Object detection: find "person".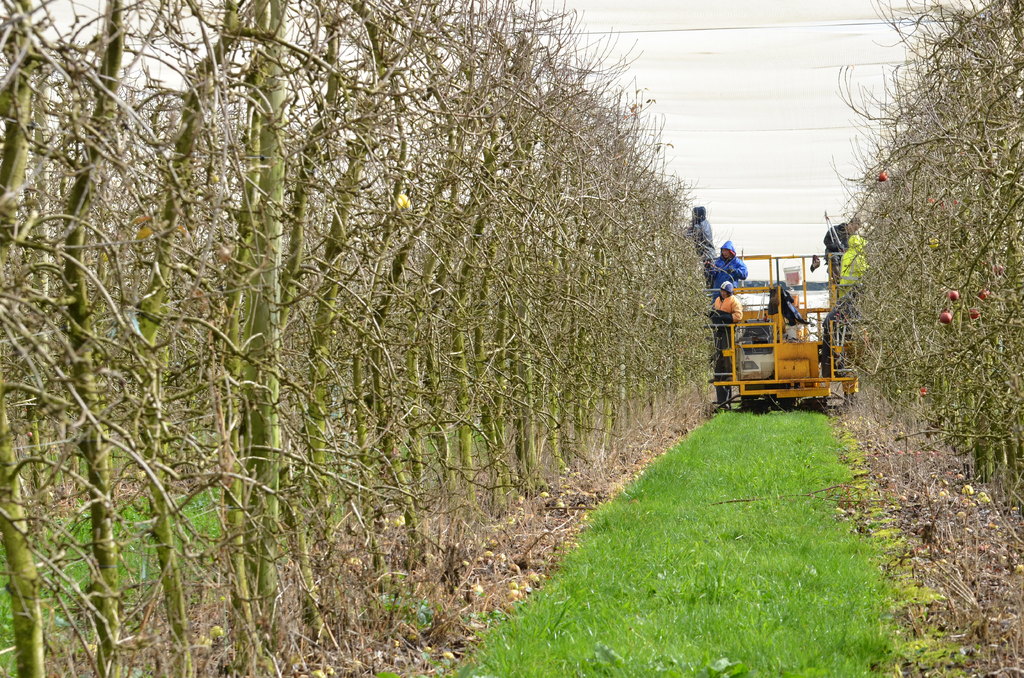
left=820, top=218, right=870, bottom=285.
